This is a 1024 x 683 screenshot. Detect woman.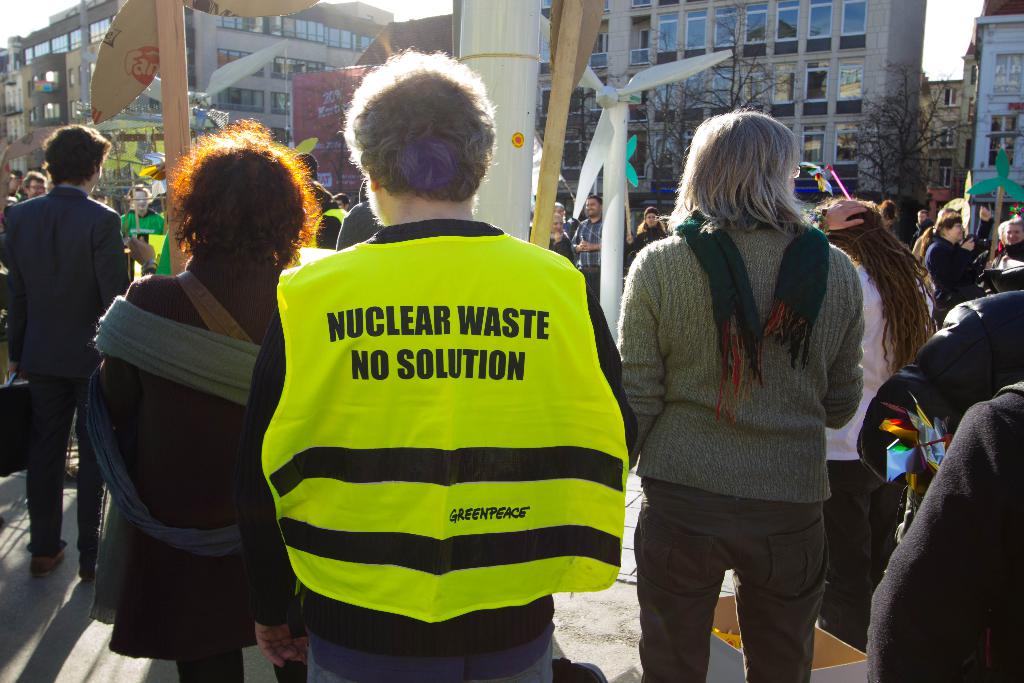
(812,195,939,656).
